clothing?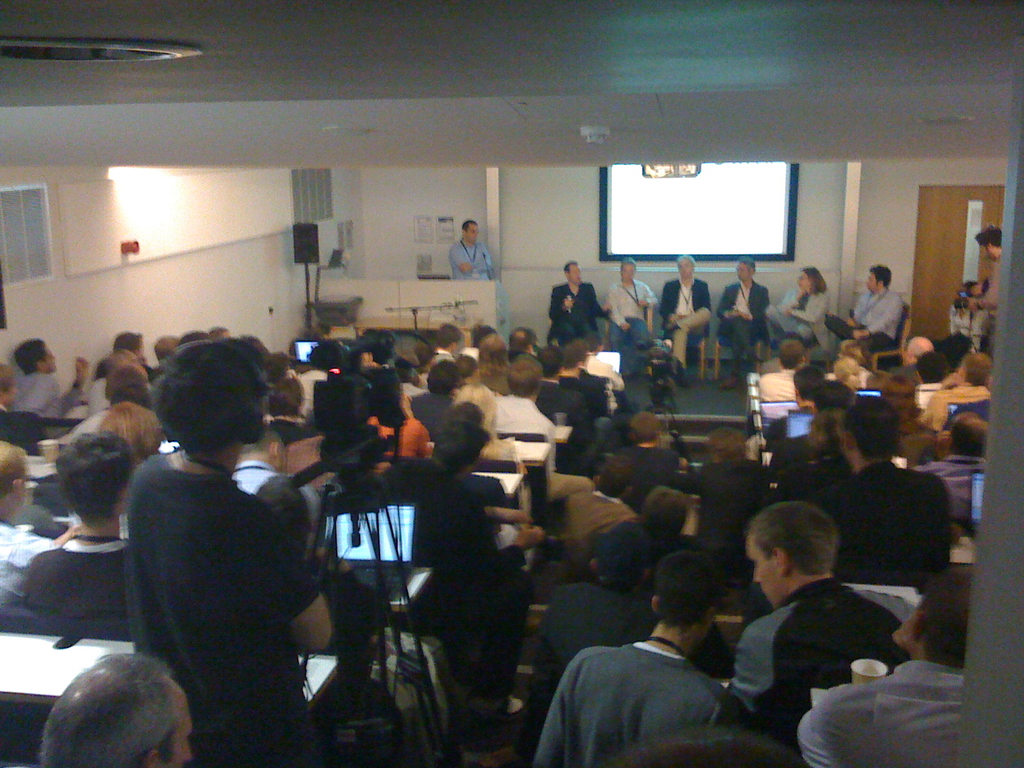
select_region(0, 373, 84, 422)
